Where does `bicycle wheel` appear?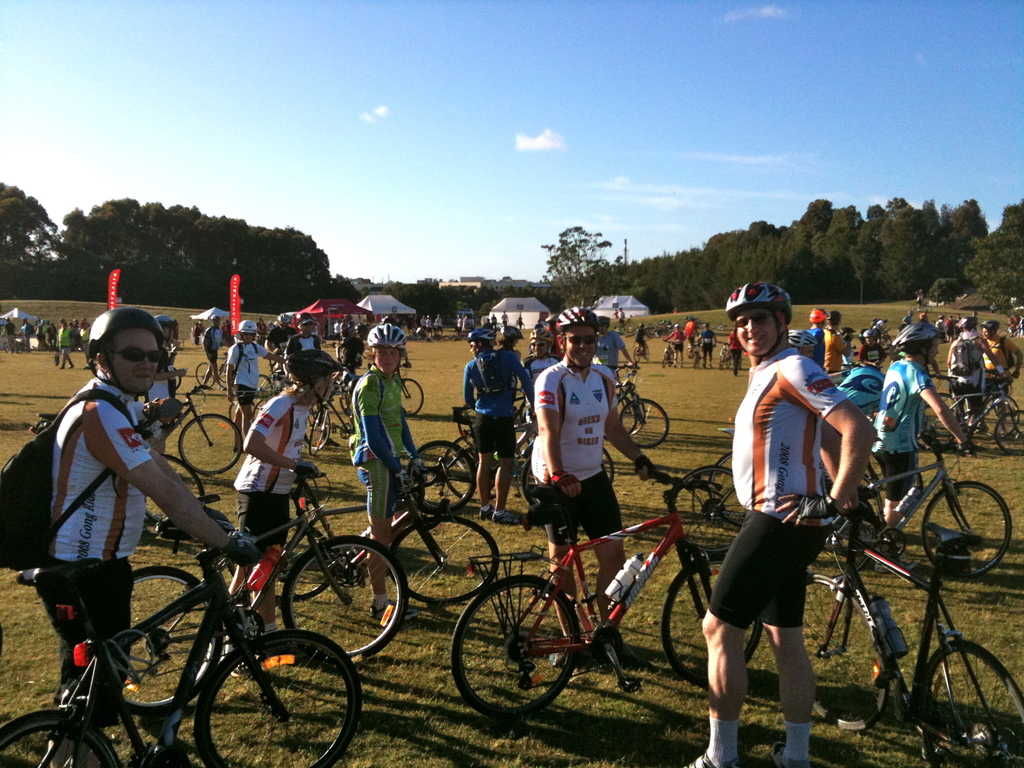
Appears at 397/381/424/415.
